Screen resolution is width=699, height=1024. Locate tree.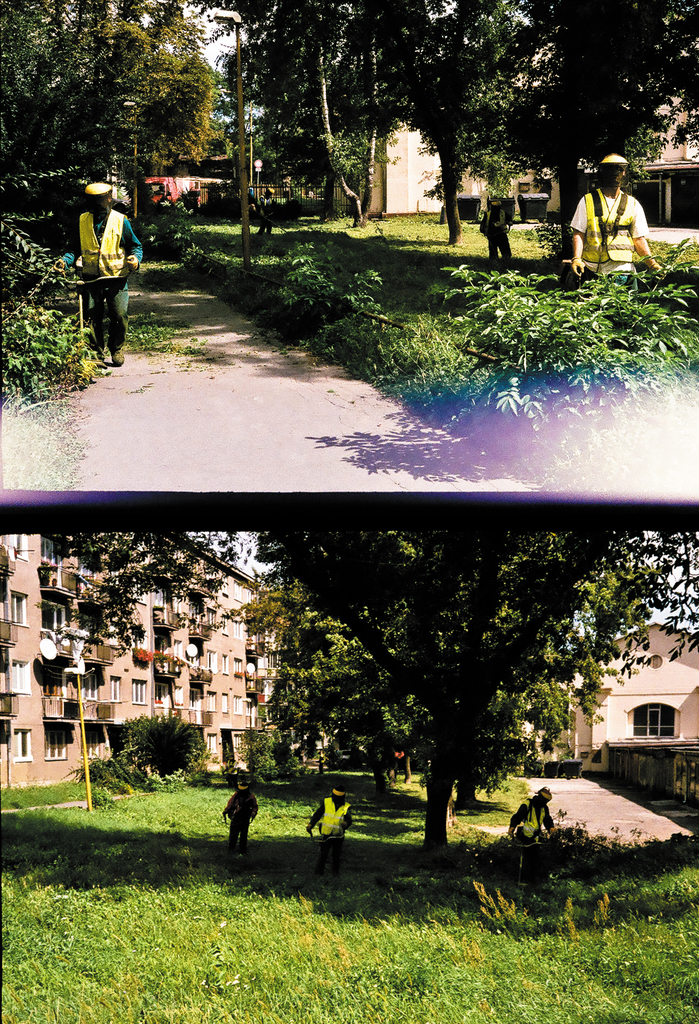
<region>59, 750, 138, 797</region>.
